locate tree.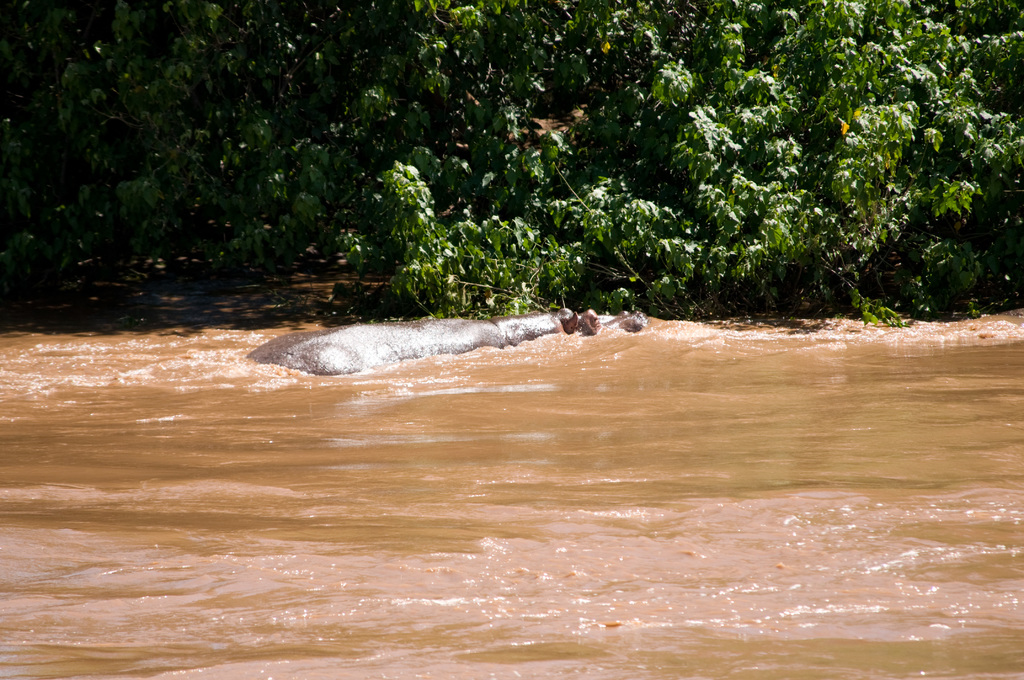
Bounding box: [665,0,1023,326].
